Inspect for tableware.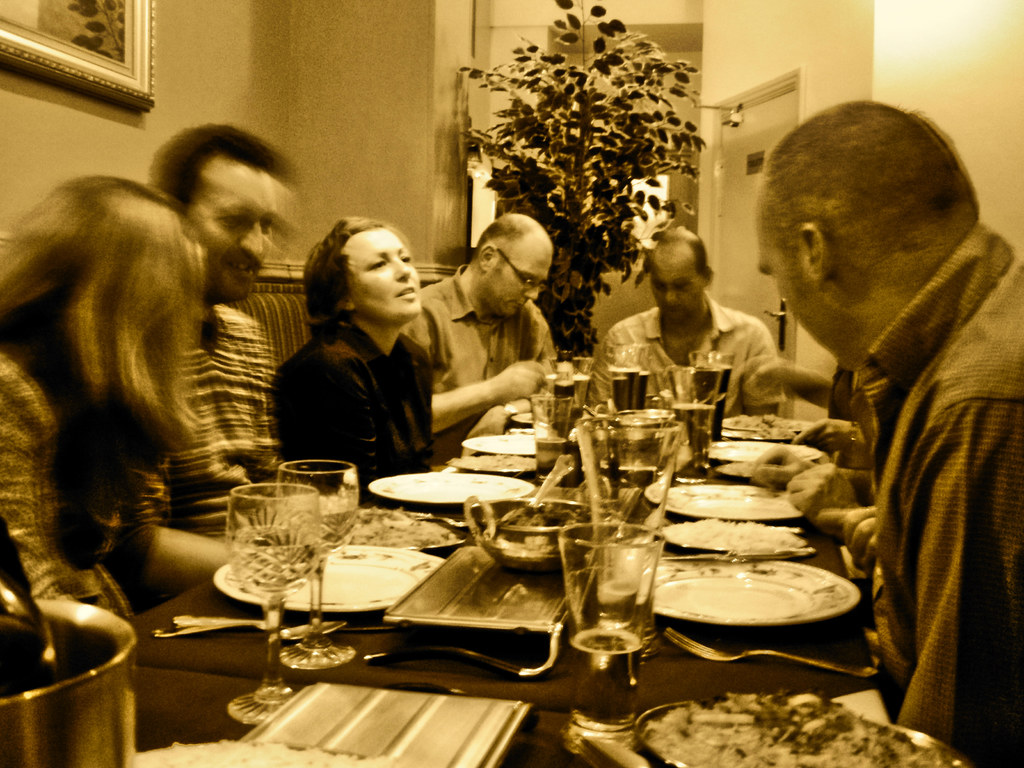
Inspection: [x1=369, y1=472, x2=541, y2=541].
